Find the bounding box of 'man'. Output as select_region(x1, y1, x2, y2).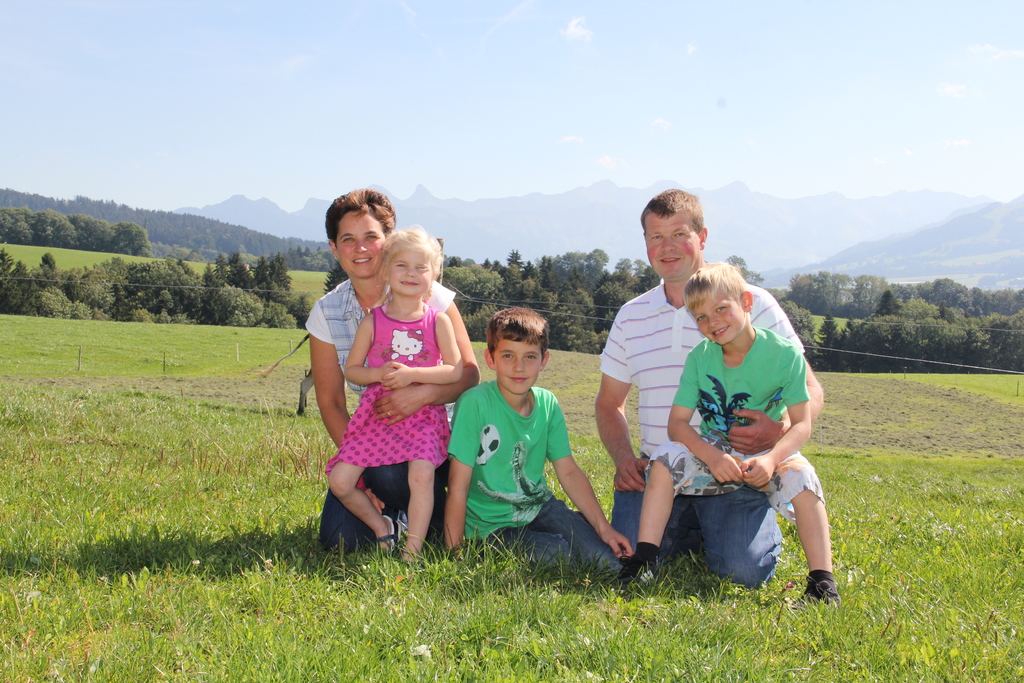
select_region(573, 177, 835, 618).
